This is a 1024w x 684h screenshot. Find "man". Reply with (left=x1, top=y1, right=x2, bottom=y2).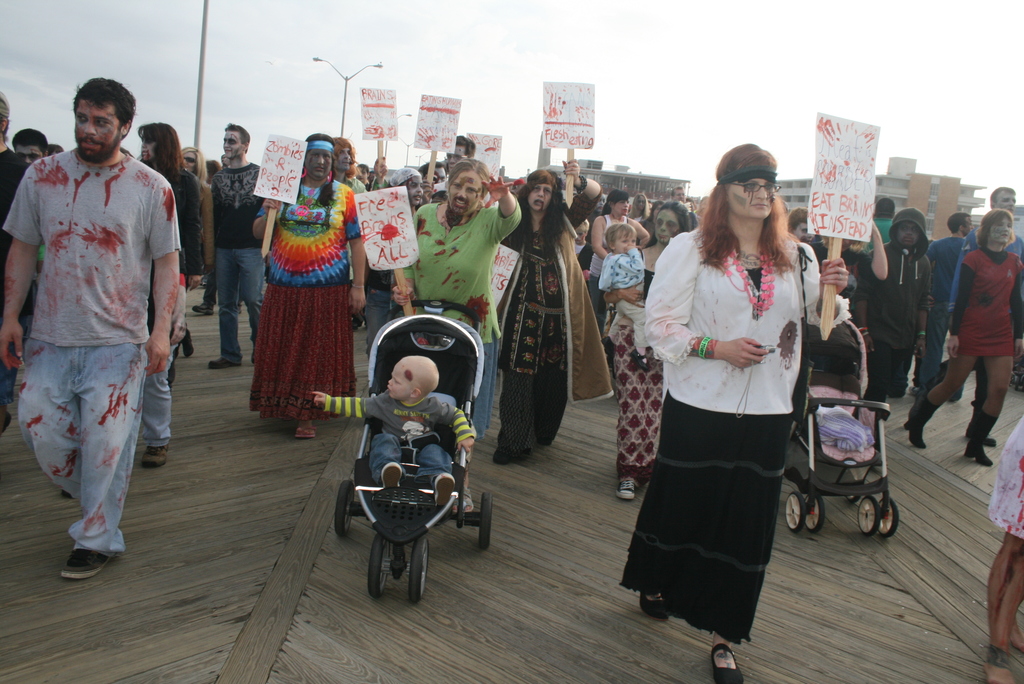
(left=207, top=127, right=269, bottom=373).
